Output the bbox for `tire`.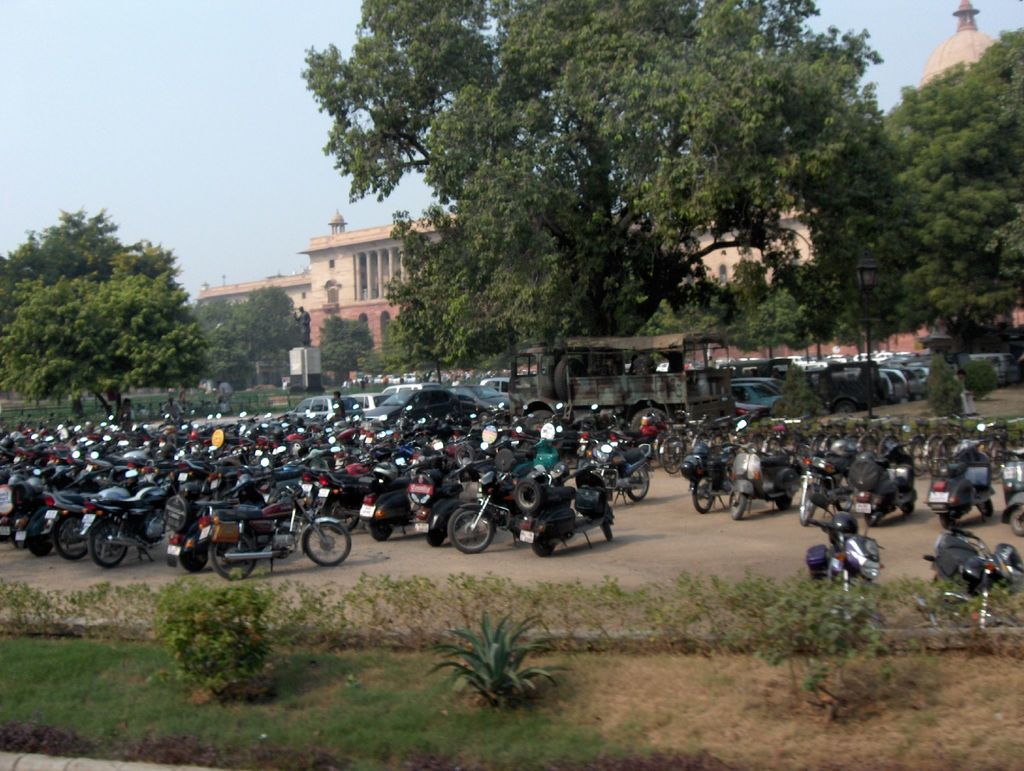
rect(898, 485, 916, 515).
